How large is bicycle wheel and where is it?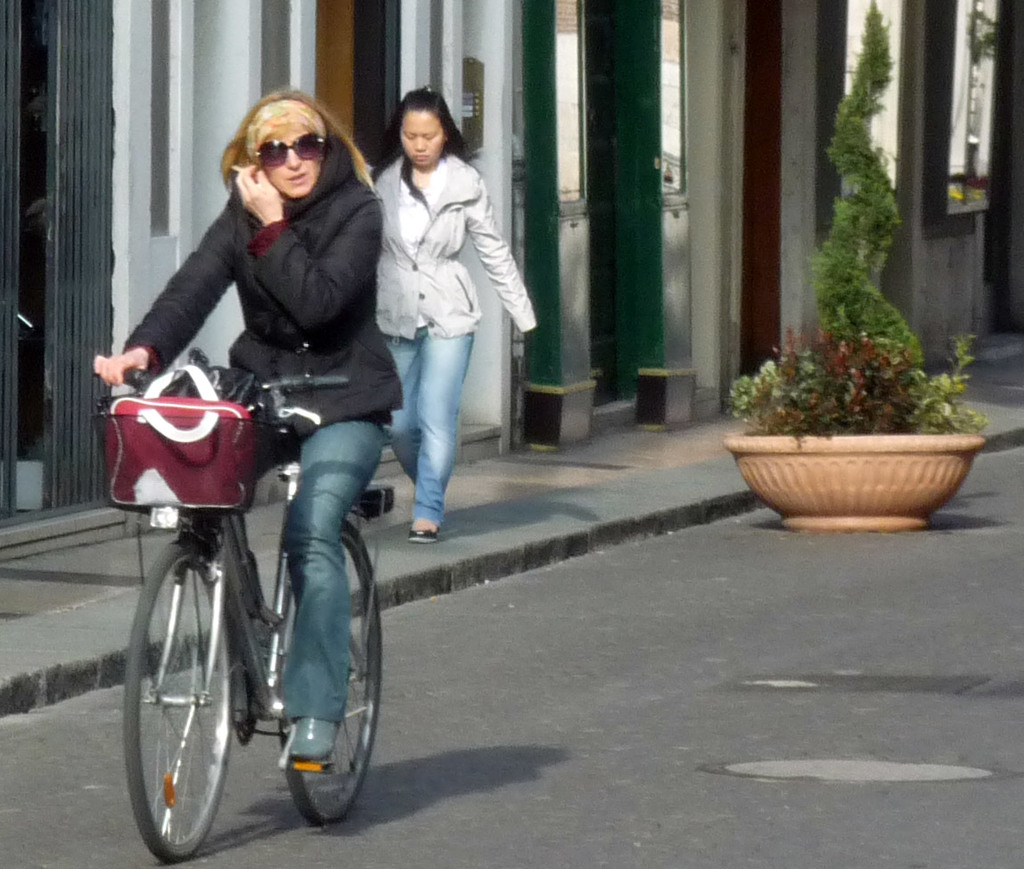
Bounding box: locate(127, 549, 230, 851).
